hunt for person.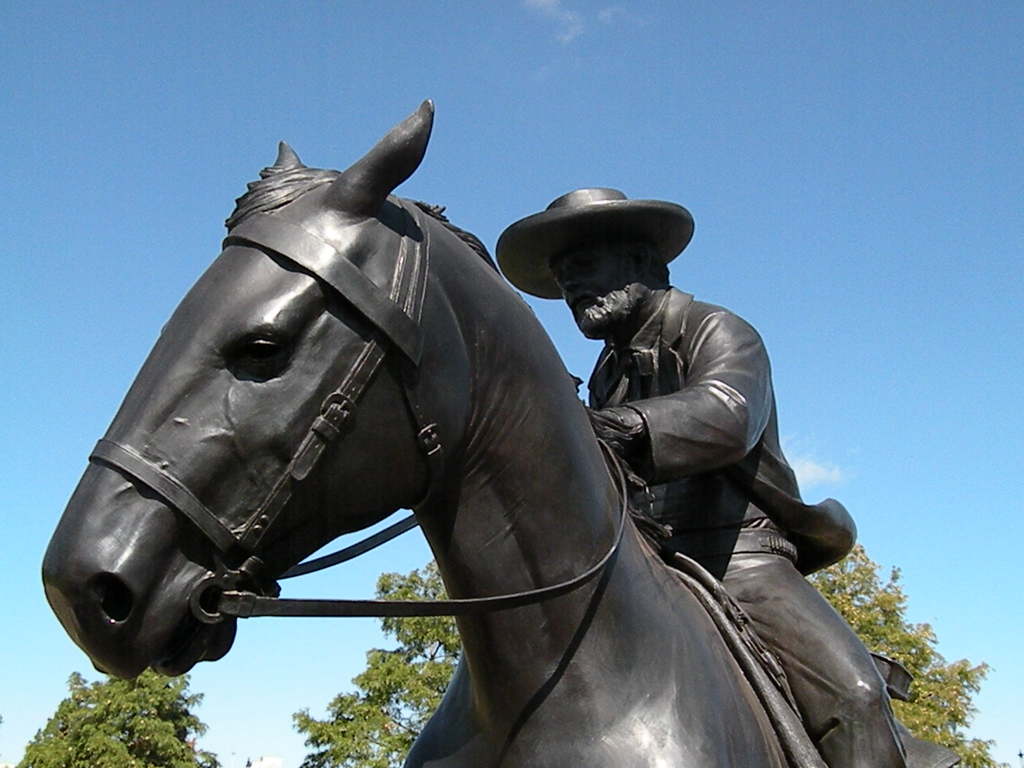
Hunted down at pyautogui.locateOnScreen(488, 192, 948, 767).
